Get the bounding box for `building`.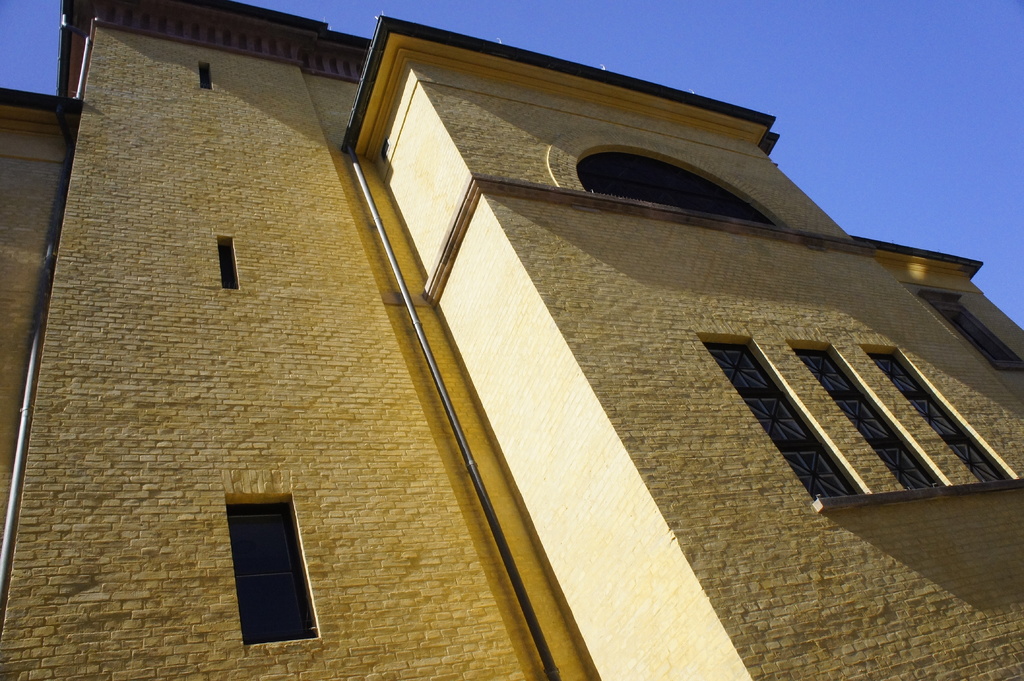
(0, 0, 1023, 680).
